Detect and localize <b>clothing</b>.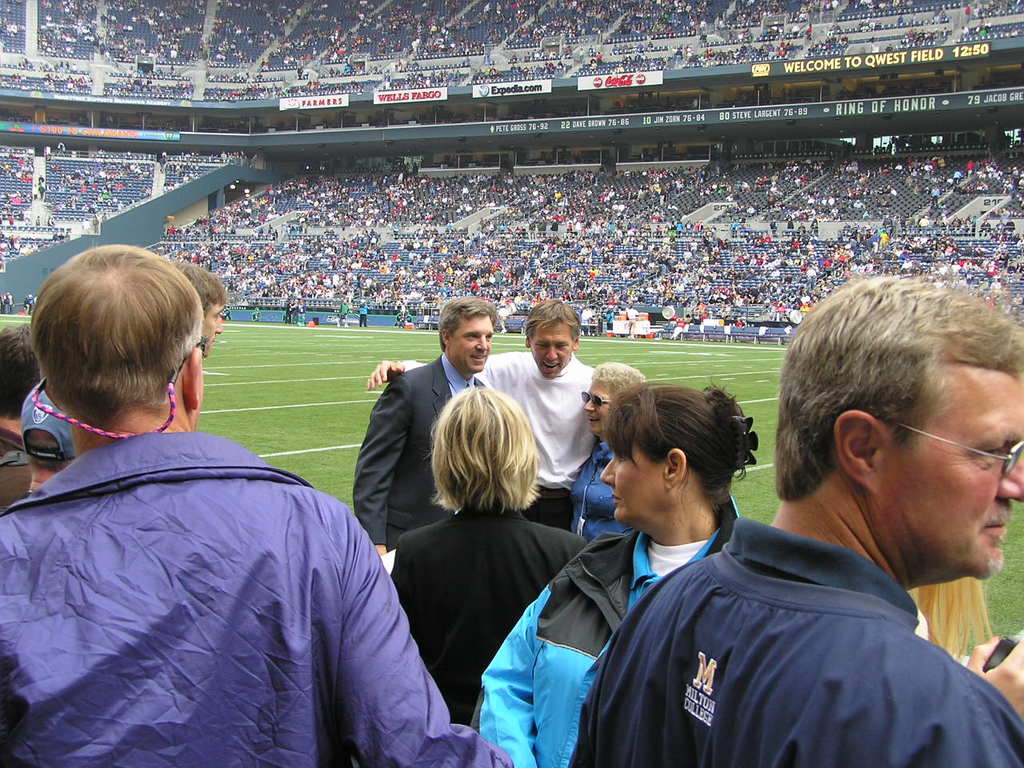
Localized at 352, 353, 488, 549.
